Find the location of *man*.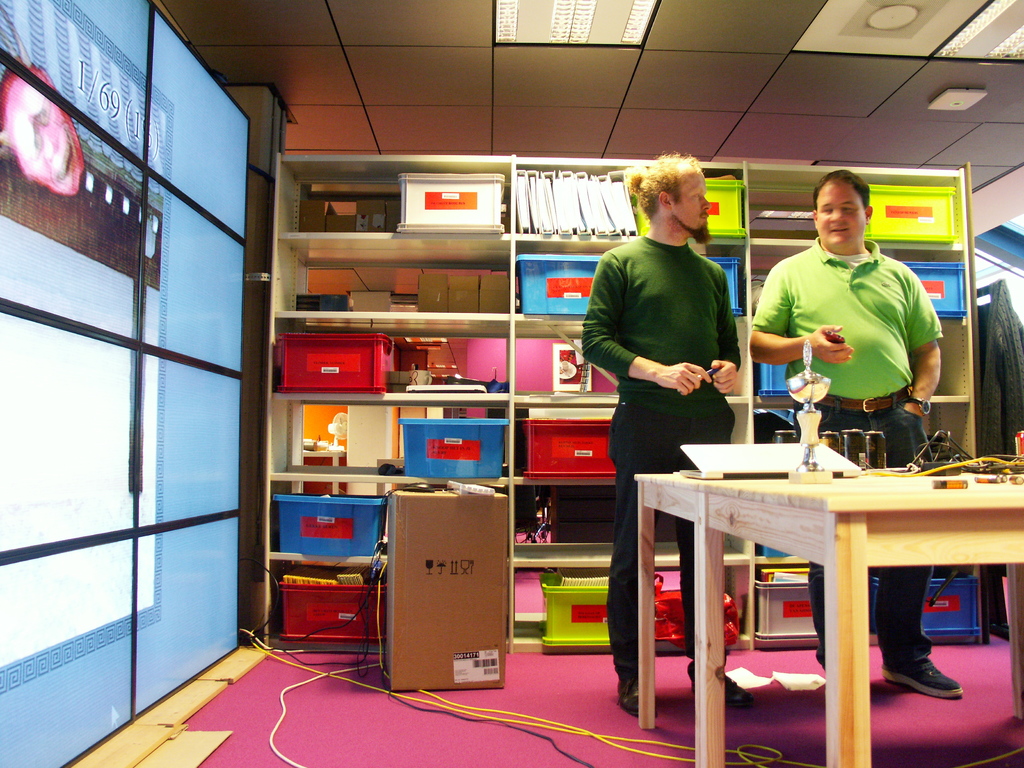
Location: (742,167,971,699).
